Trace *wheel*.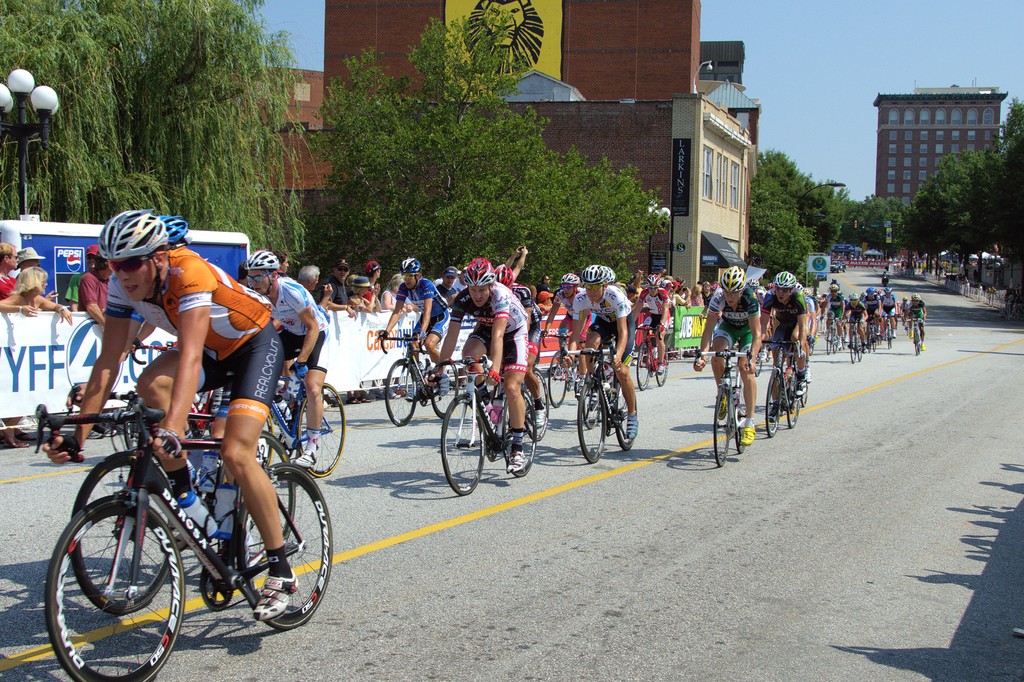
Traced to rect(847, 331, 856, 361).
